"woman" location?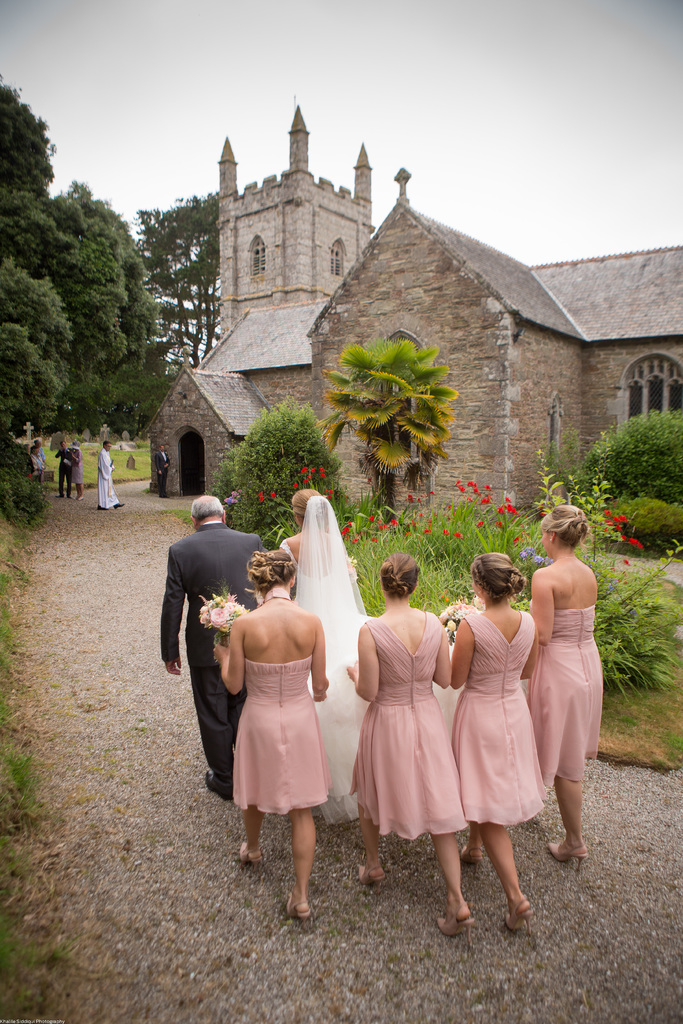
(left=344, top=554, right=479, bottom=938)
